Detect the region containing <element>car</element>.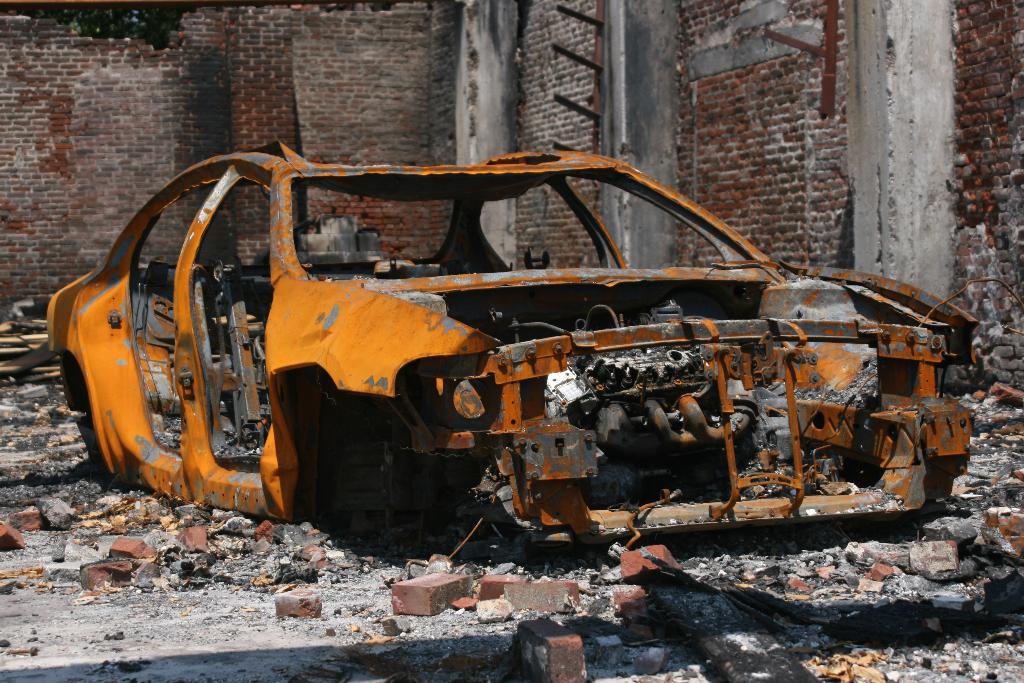
<box>48,144,1023,550</box>.
